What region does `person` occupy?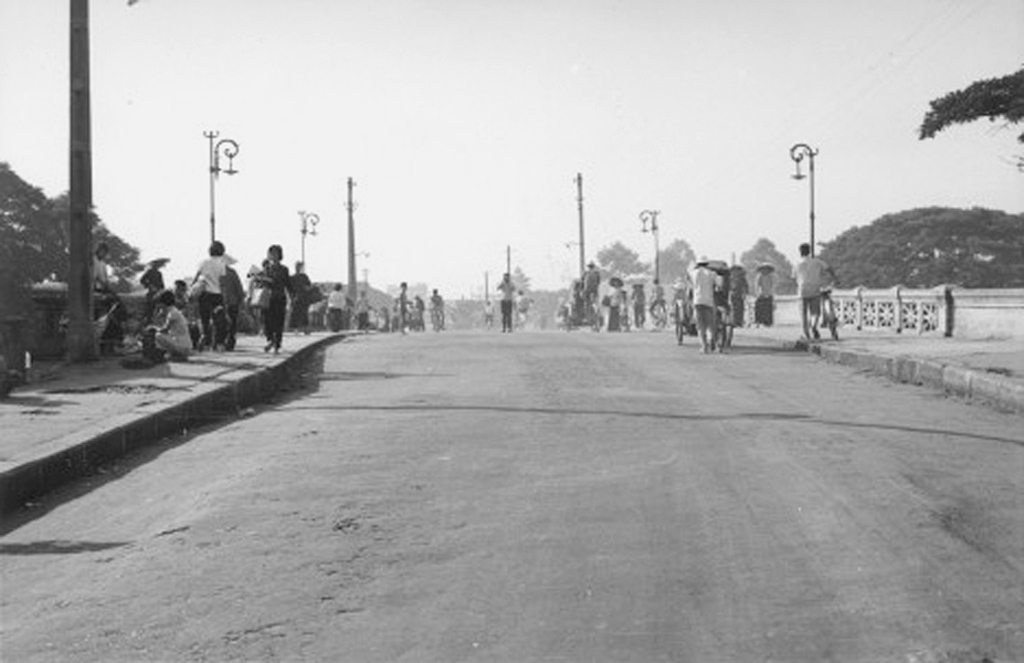
box=[142, 292, 190, 361].
